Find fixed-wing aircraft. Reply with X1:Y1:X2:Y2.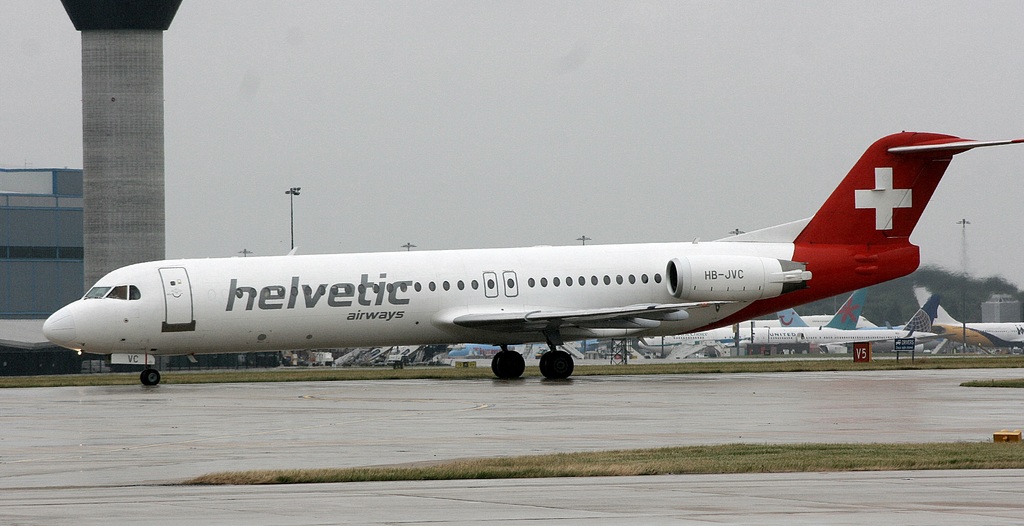
735:311:885:328.
